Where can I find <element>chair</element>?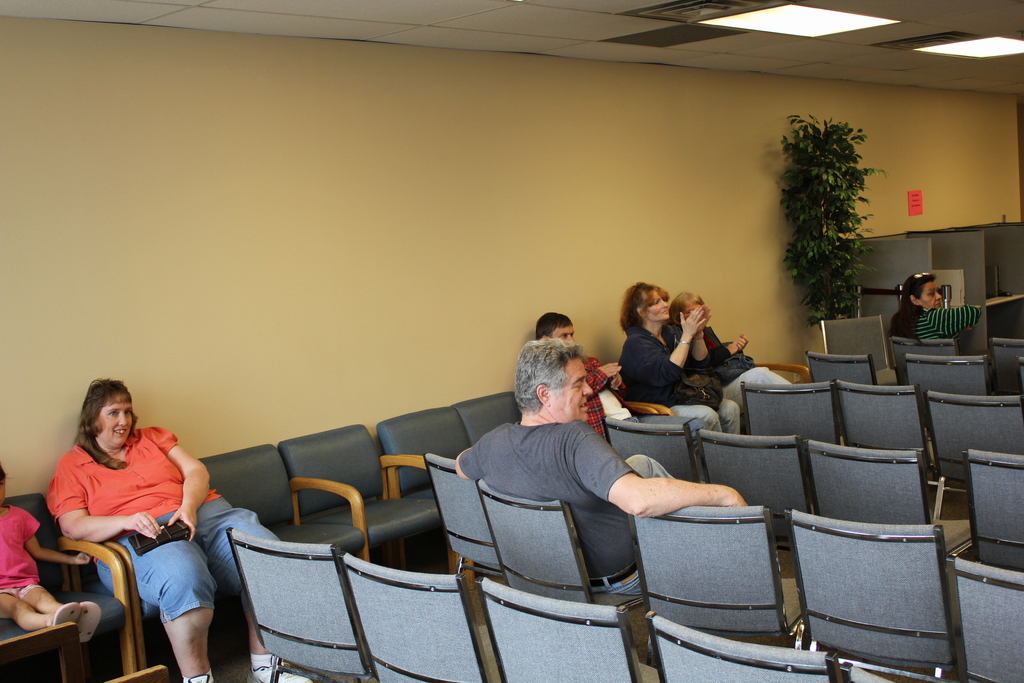
You can find it at select_region(602, 418, 690, 477).
